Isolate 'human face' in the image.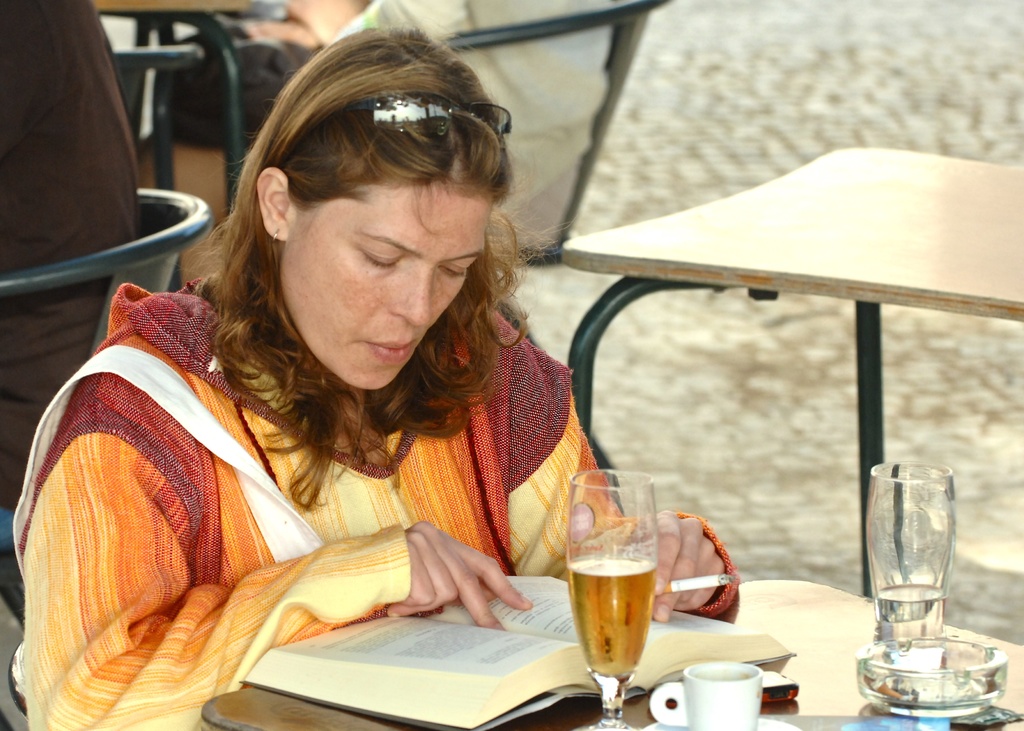
Isolated region: detection(280, 176, 484, 391).
